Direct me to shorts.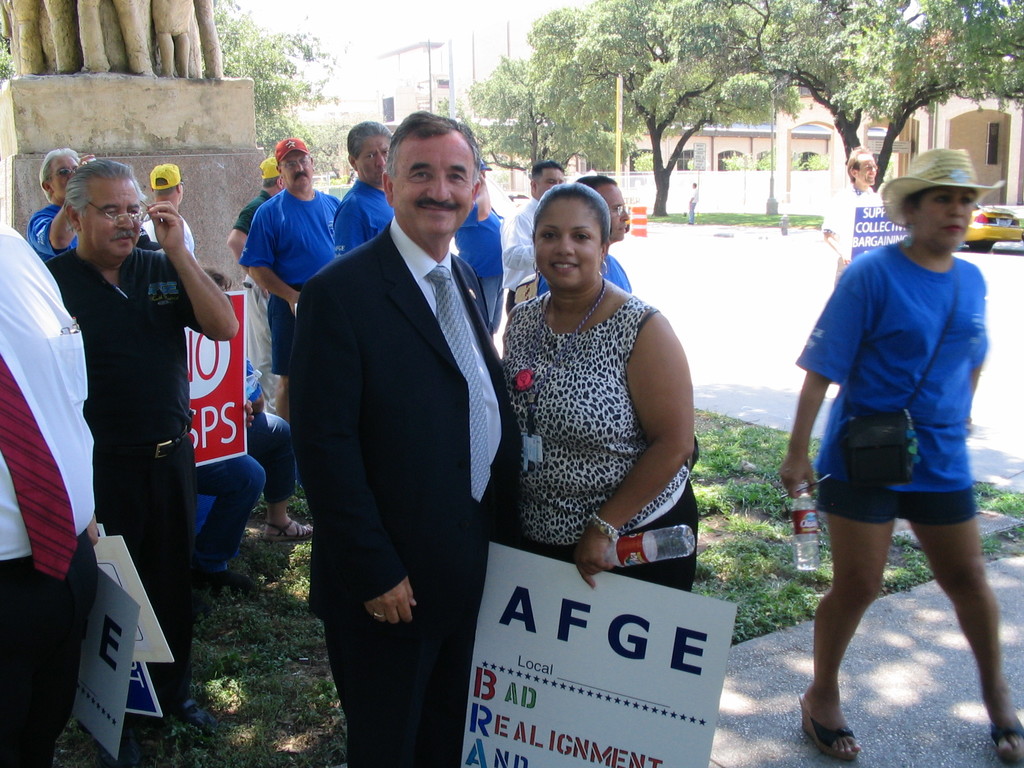
Direction: [829, 465, 982, 520].
